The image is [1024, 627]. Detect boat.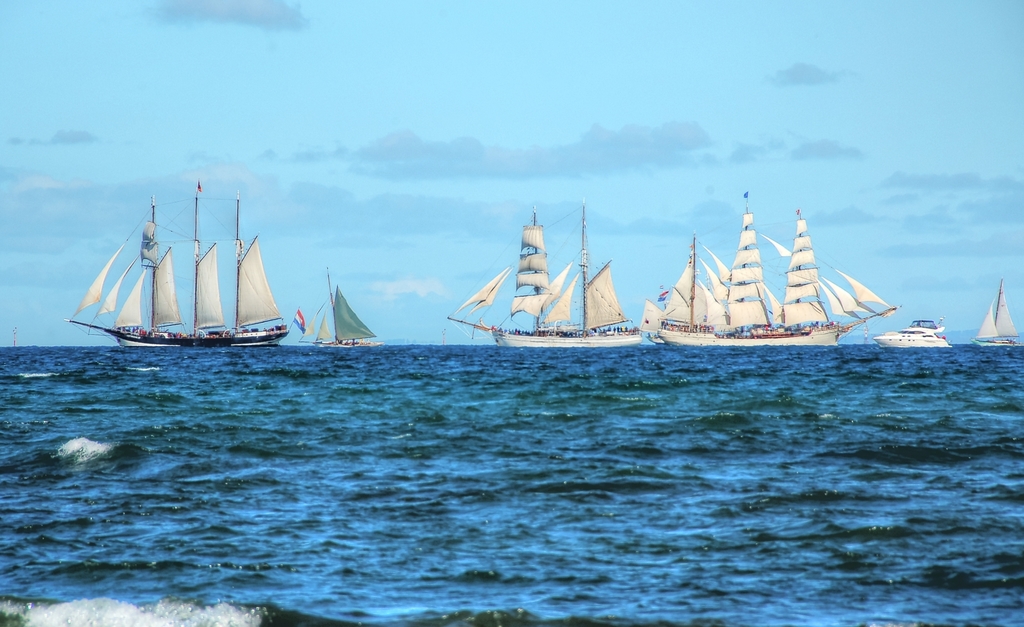
Detection: [643,186,888,357].
